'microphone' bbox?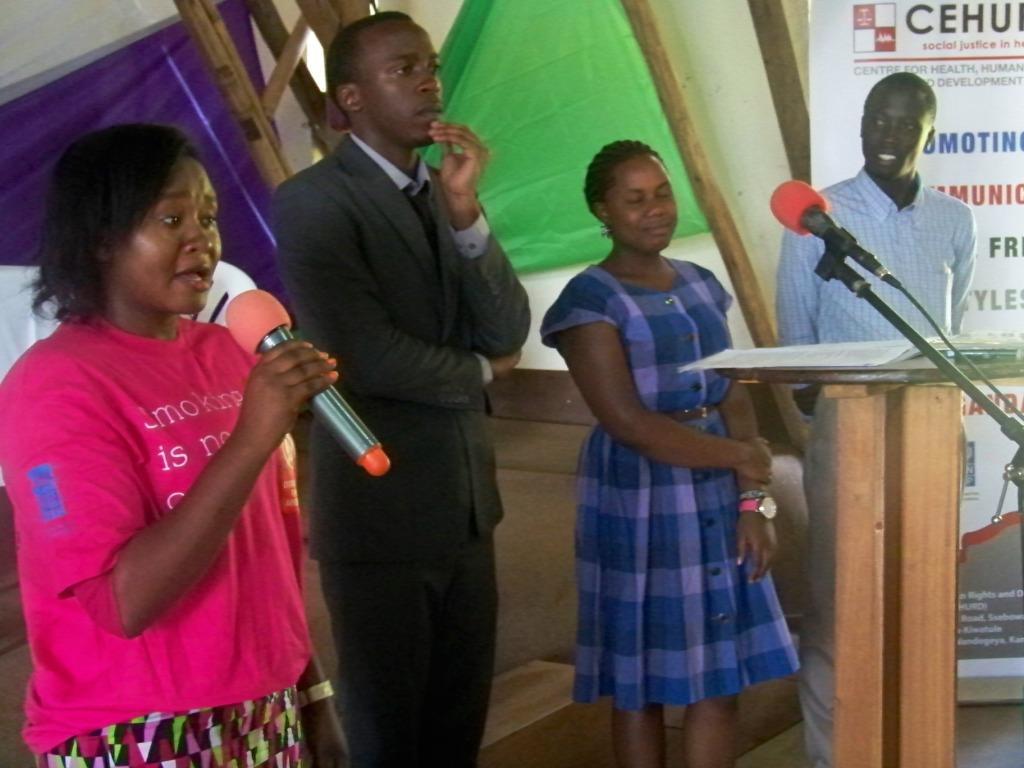
[left=773, top=177, right=903, bottom=289]
